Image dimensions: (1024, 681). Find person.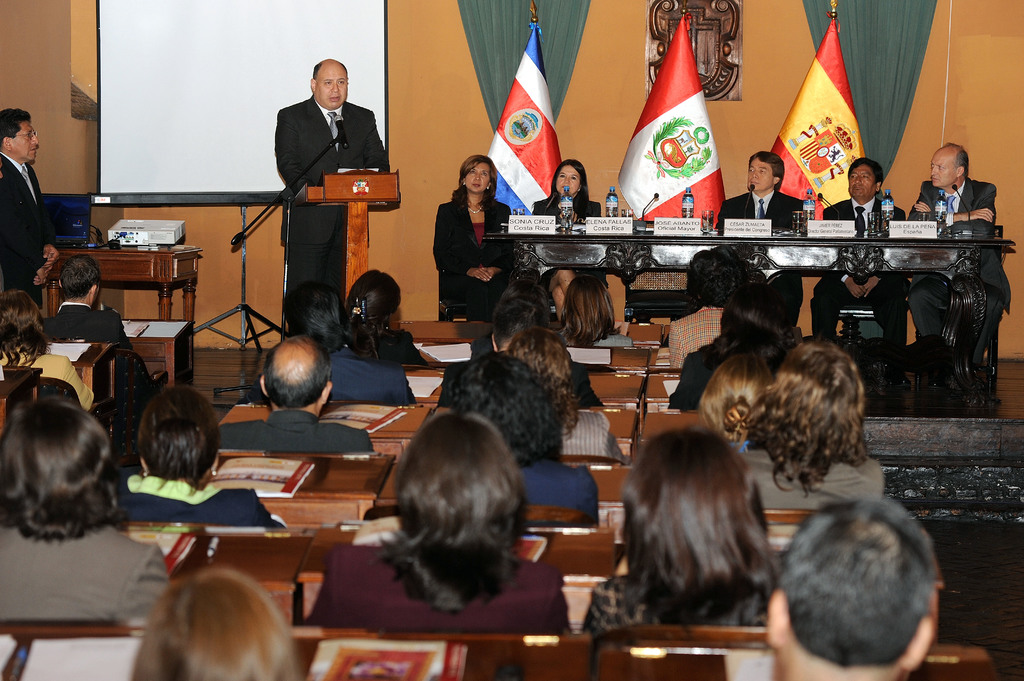
Rect(668, 282, 803, 413).
